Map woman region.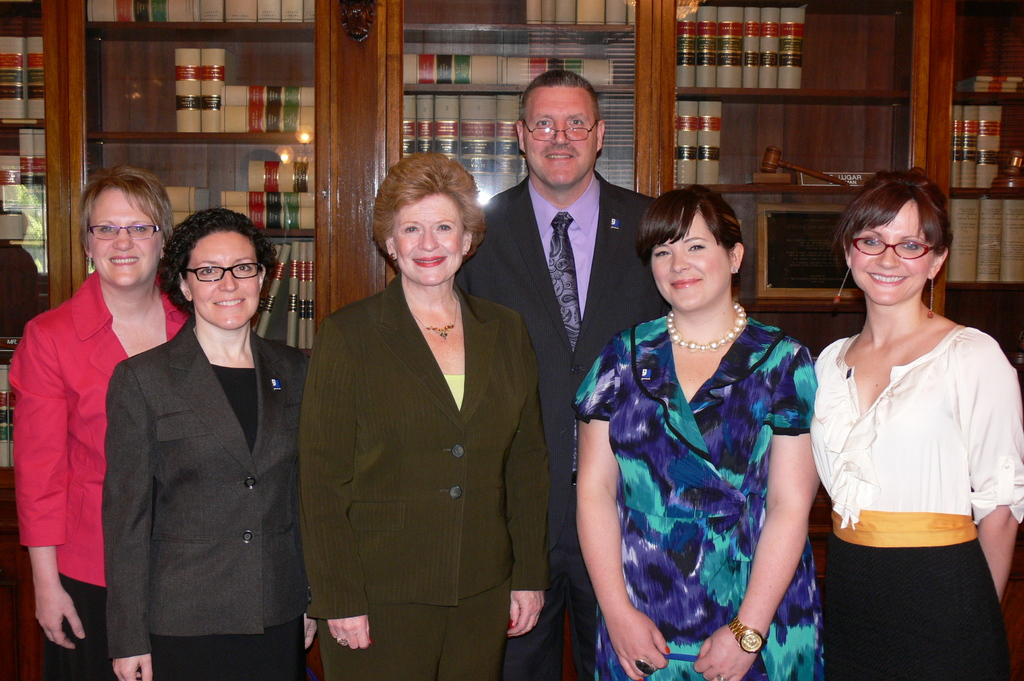
Mapped to region(566, 189, 819, 680).
